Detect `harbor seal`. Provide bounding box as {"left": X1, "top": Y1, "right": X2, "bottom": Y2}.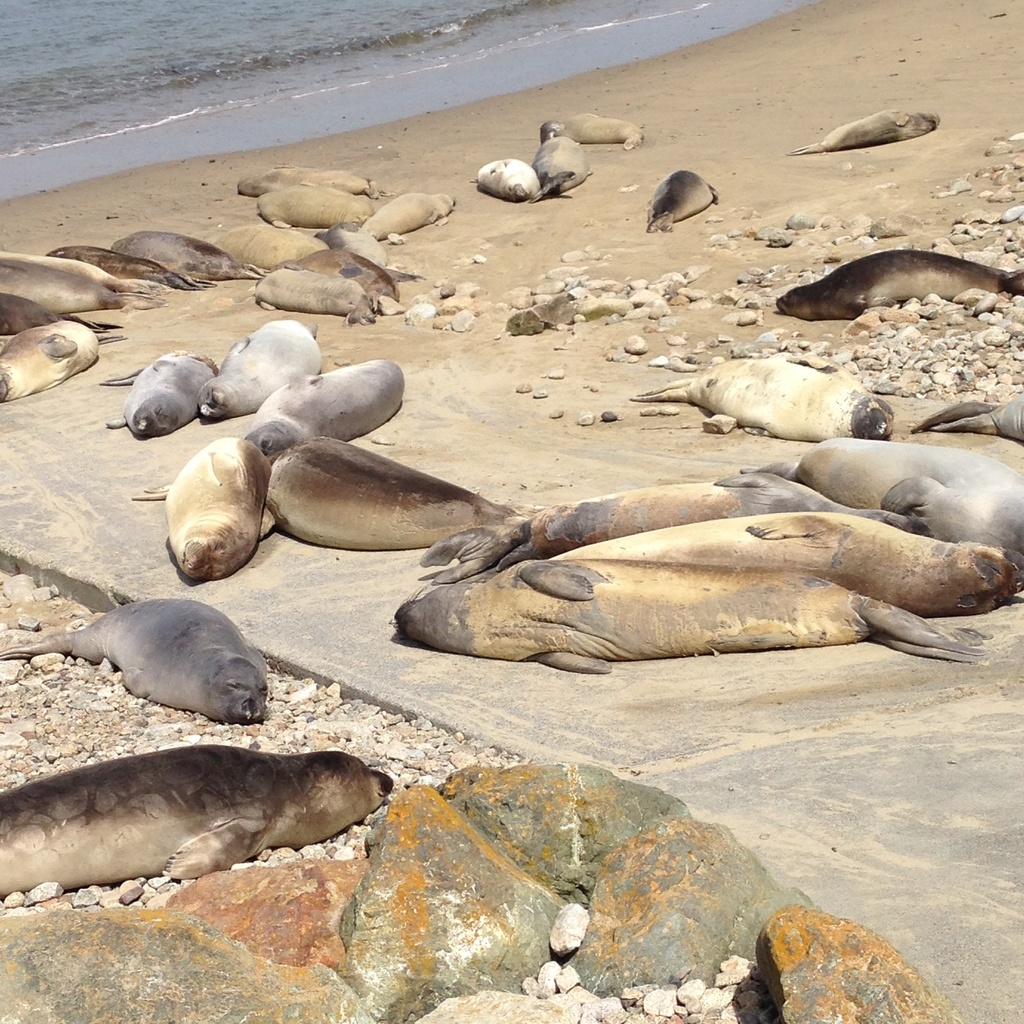
{"left": 774, "top": 248, "right": 1023, "bottom": 321}.
